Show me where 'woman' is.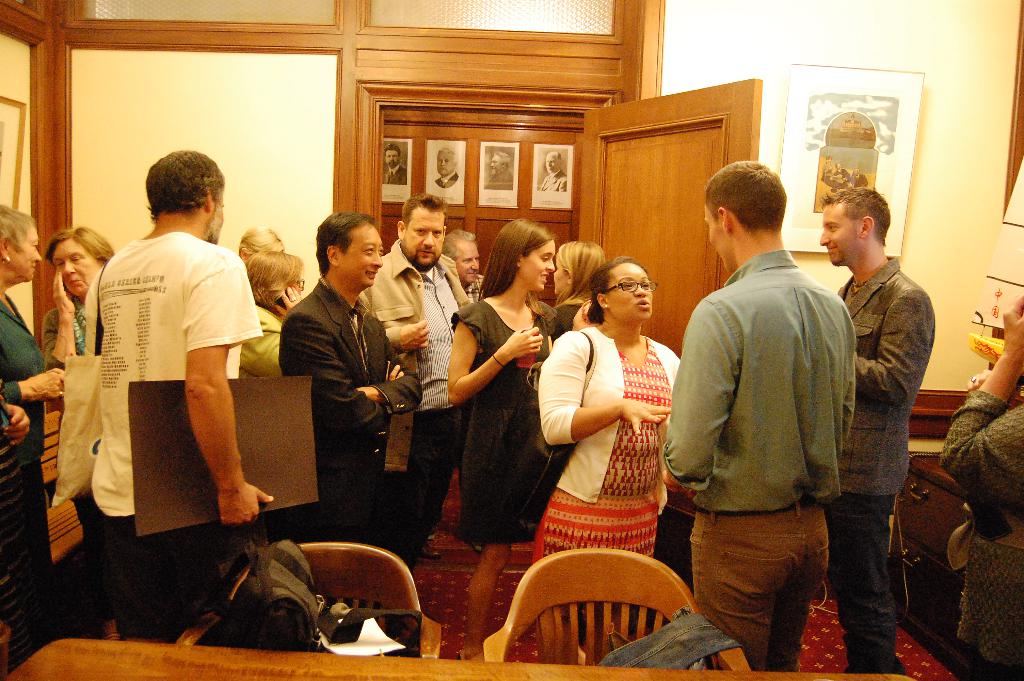
'woman' is at pyautogui.locateOnScreen(552, 242, 604, 331).
